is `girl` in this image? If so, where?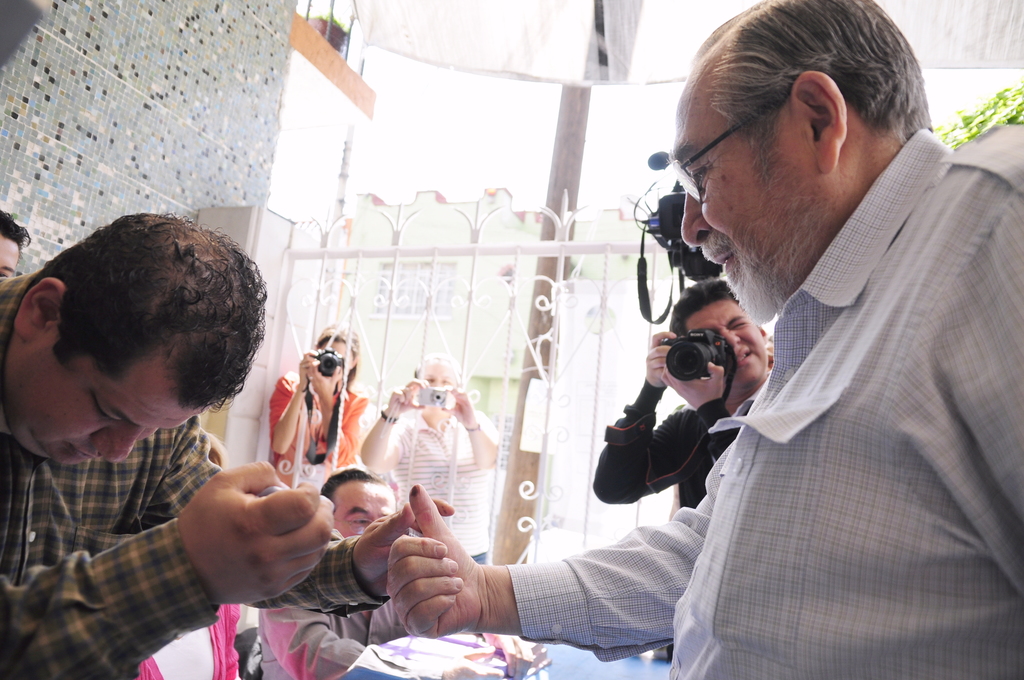
Yes, at region(271, 327, 367, 487).
